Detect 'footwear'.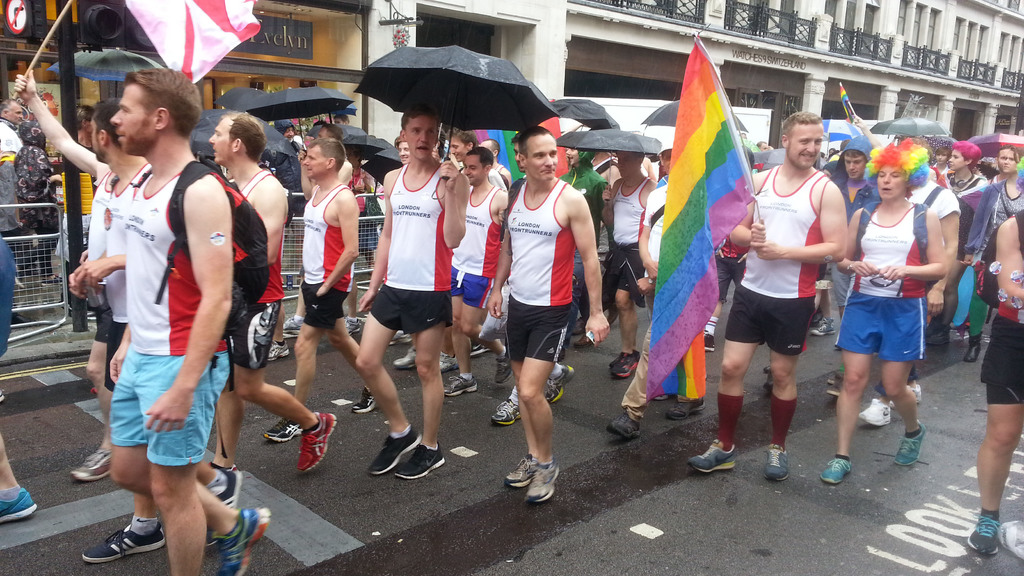
Detected at locate(665, 399, 706, 419).
